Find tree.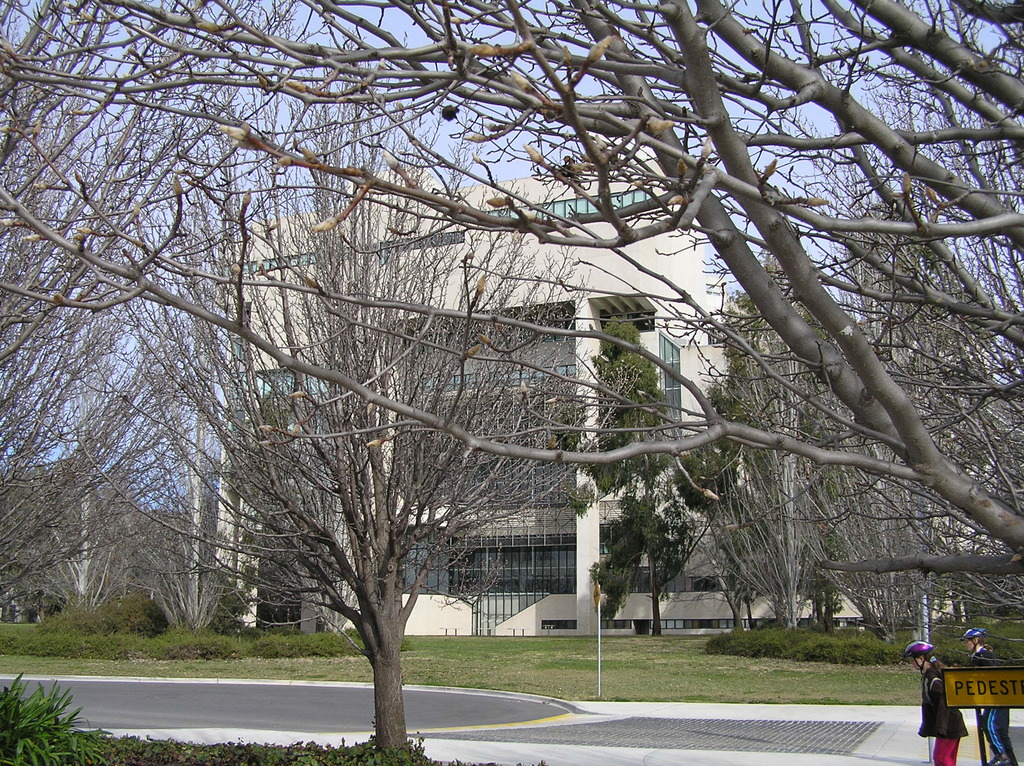
detection(0, 0, 285, 598).
